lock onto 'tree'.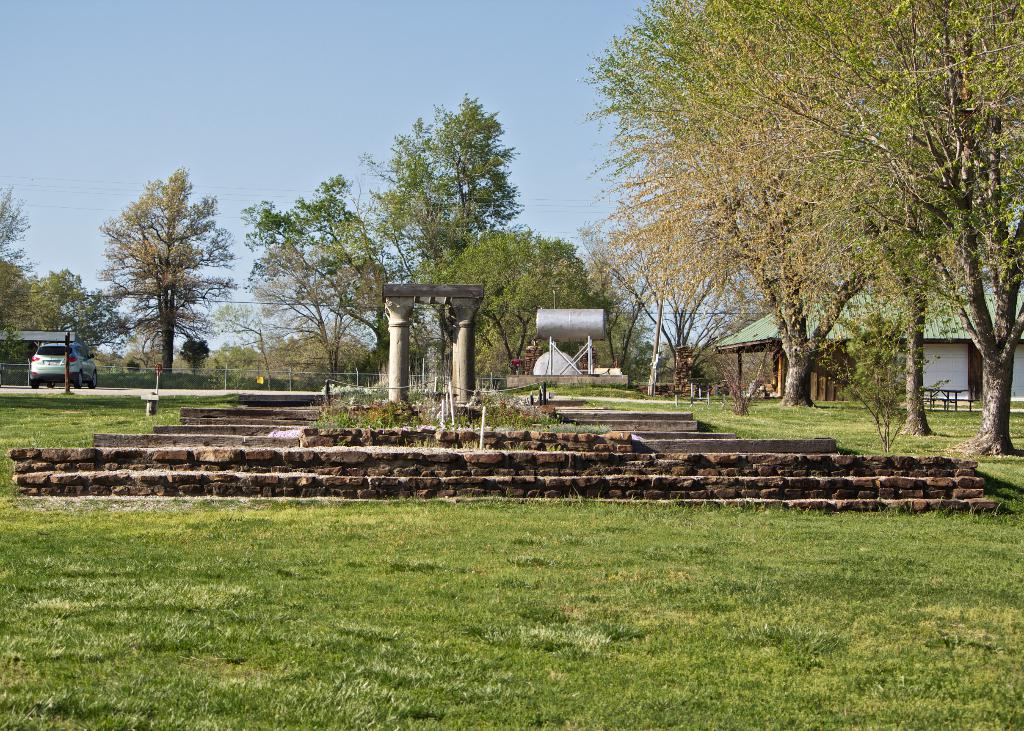
Locked: [95, 347, 190, 382].
